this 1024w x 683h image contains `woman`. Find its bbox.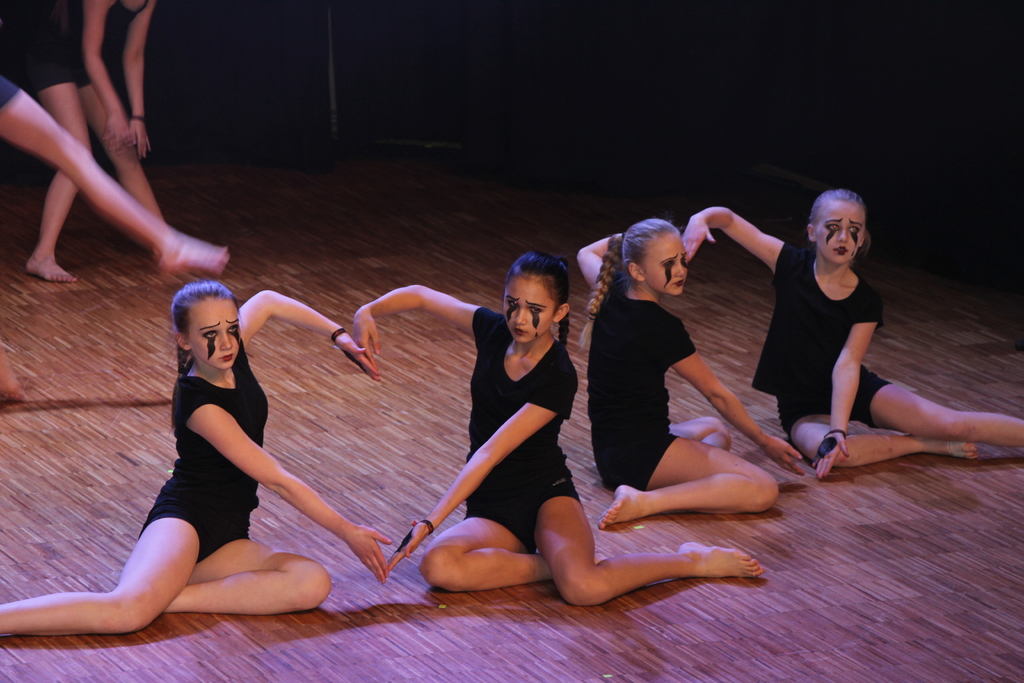
0, 72, 231, 274.
